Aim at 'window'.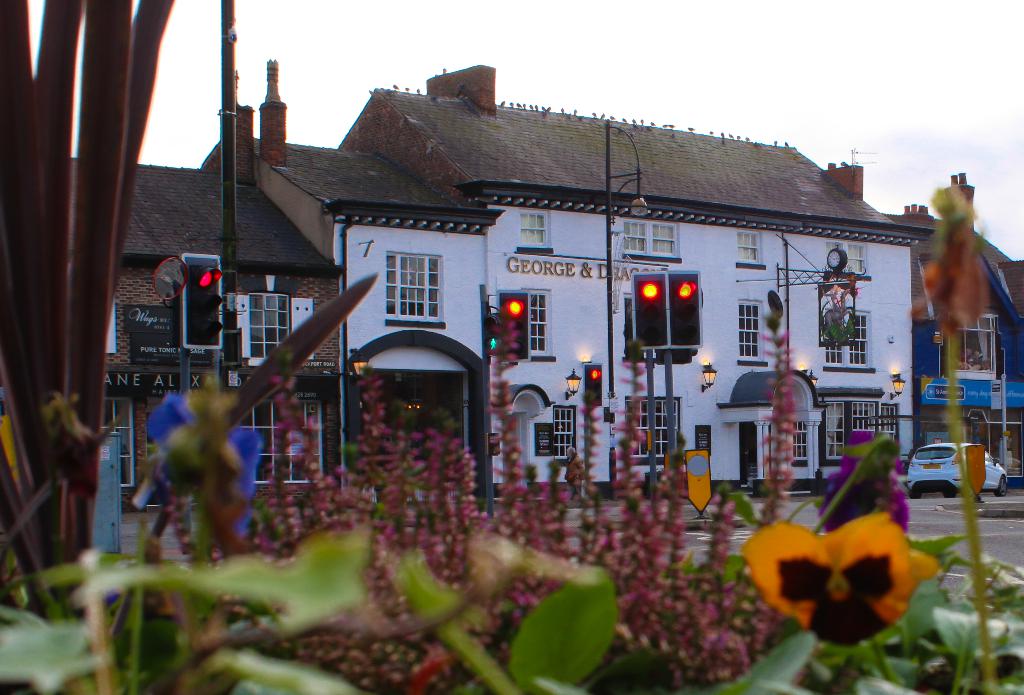
Aimed at locate(735, 228, 766, 272).
